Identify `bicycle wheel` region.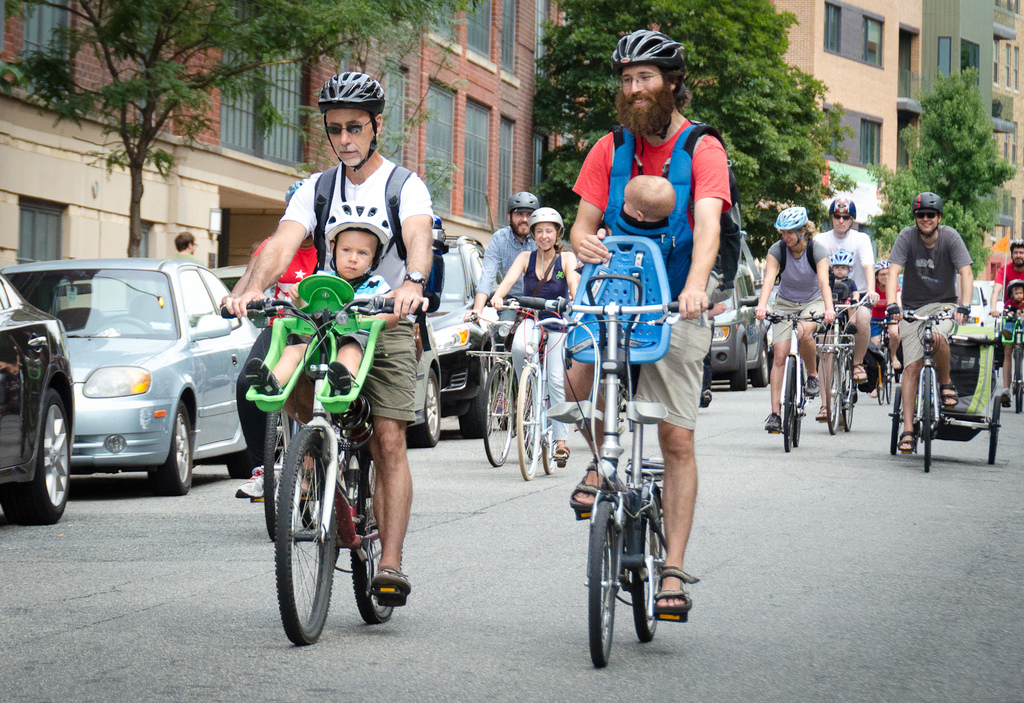
Region: [272, 427, 360, 644].
